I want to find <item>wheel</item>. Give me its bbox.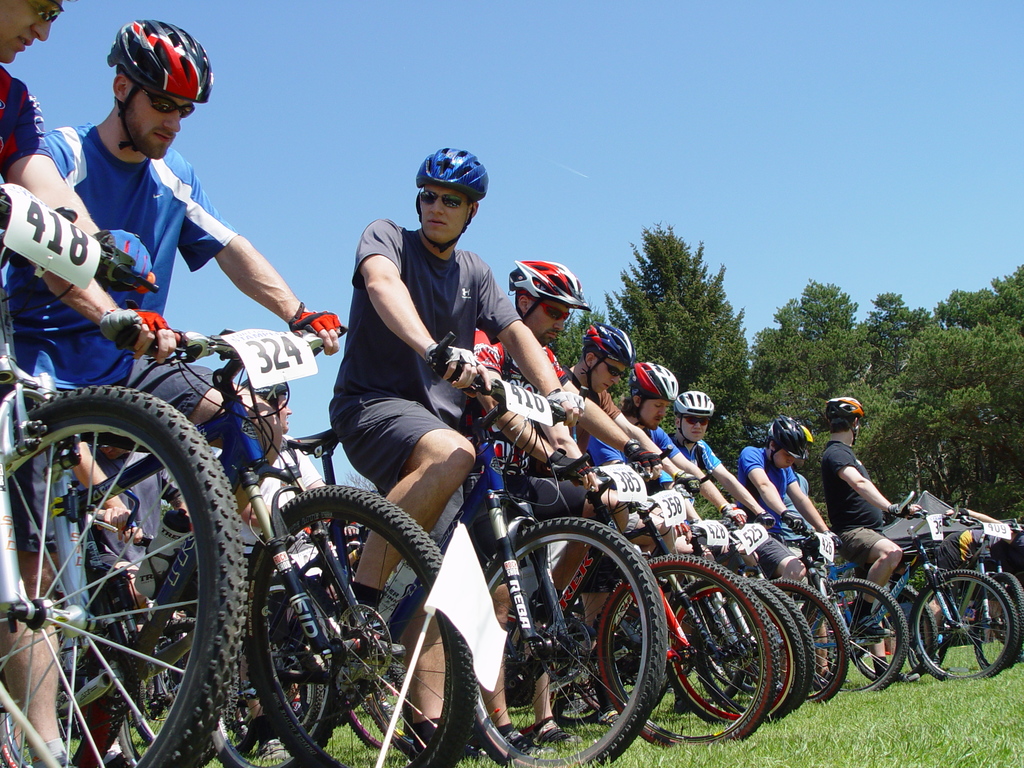
Rect(771, 580, 849, 708).
